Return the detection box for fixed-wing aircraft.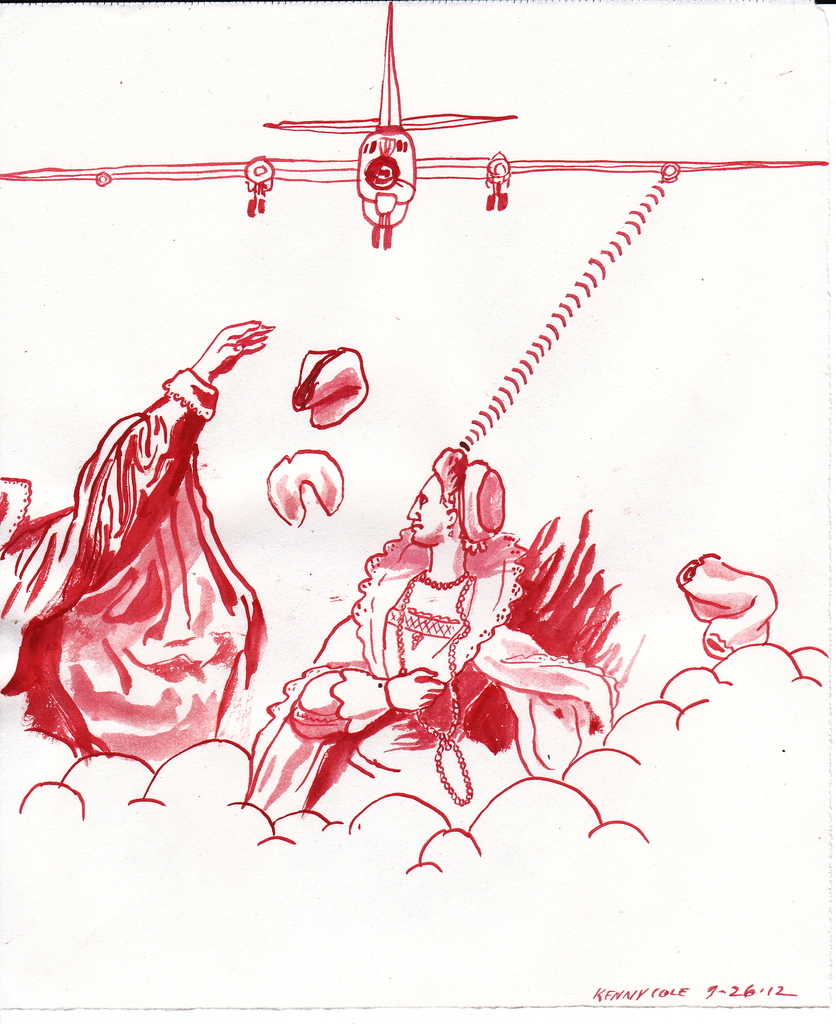
l=1, t=0, r=828, b=253.
